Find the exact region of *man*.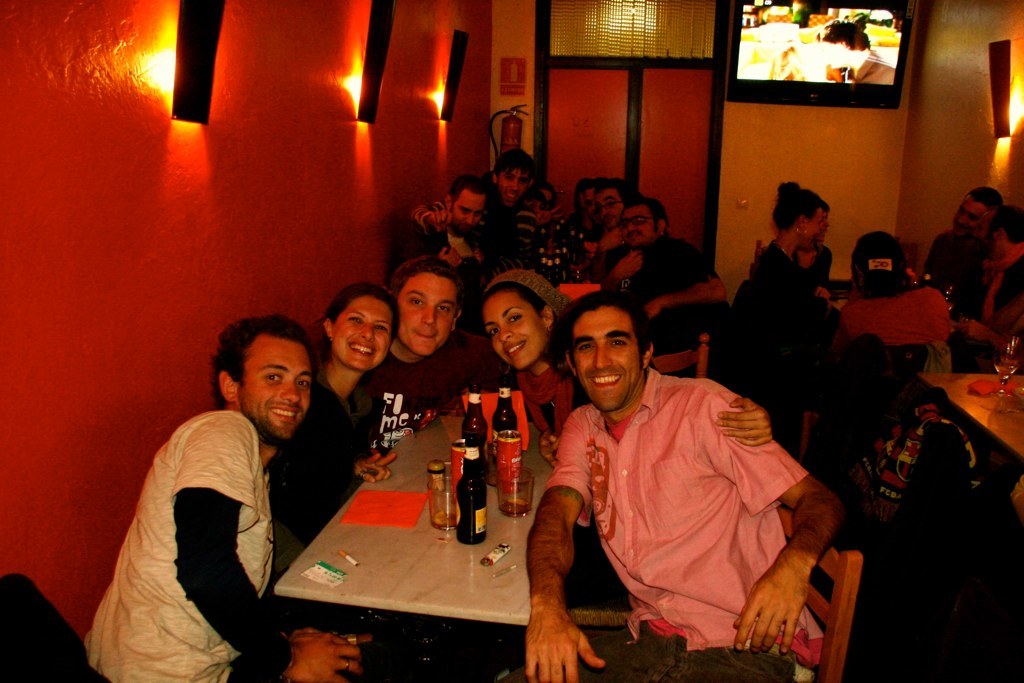
Exact region: bbox=(352, 254, 505, 455).
